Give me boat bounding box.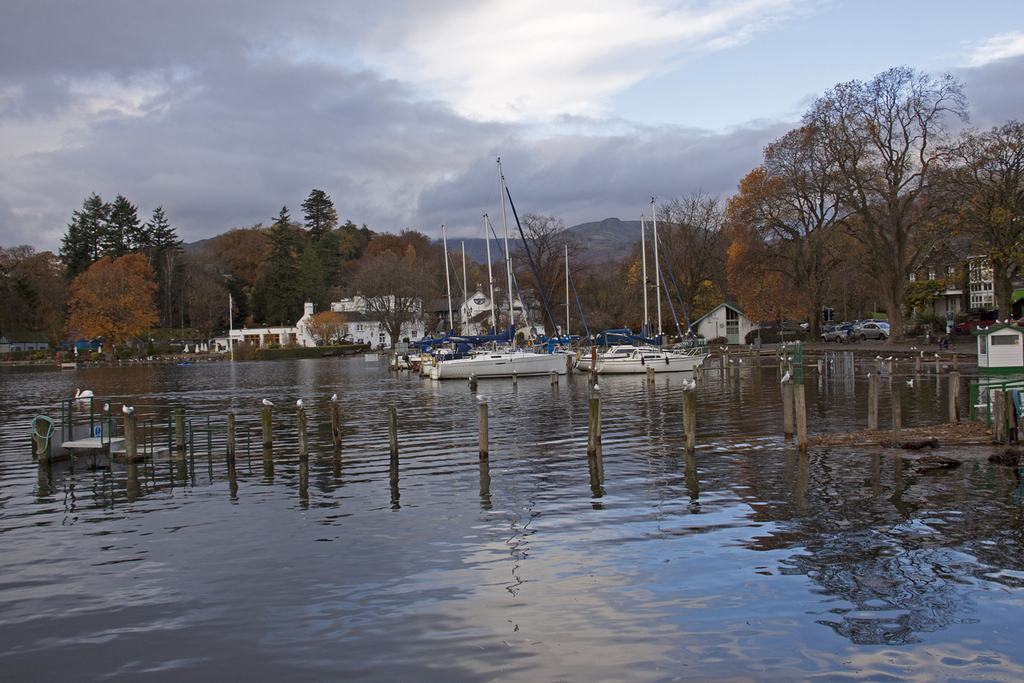
[left=405, top=223, right=460, bottom=352].
